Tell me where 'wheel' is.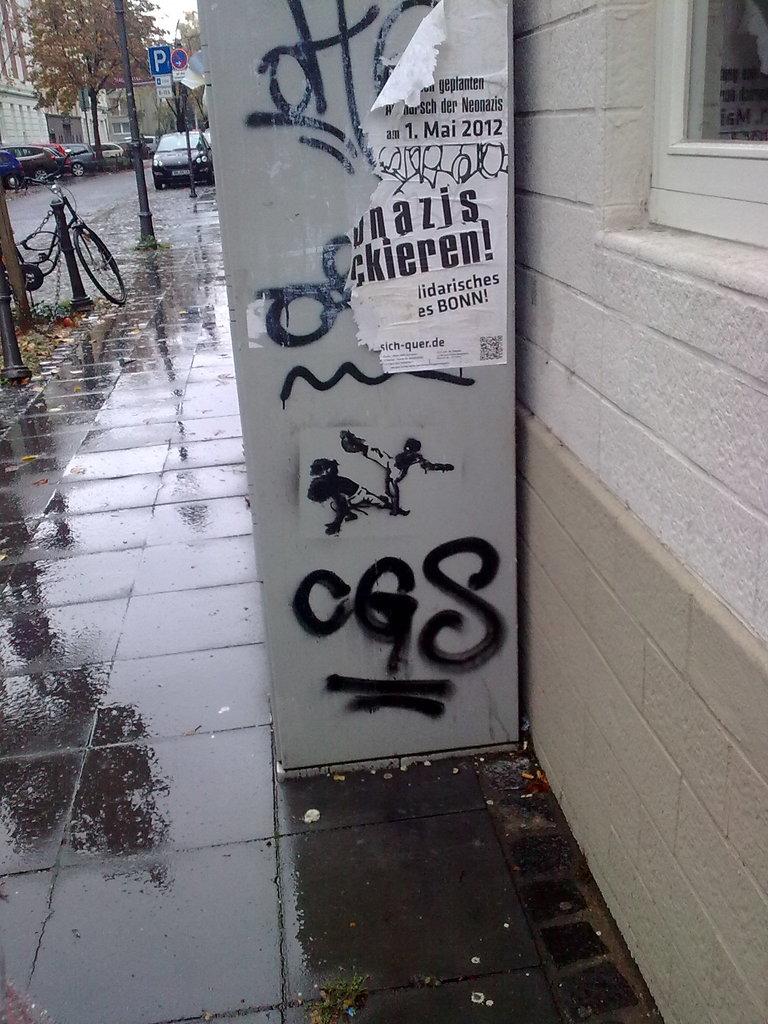
'wheel' is at bbox(34, 167, 46, 179).
